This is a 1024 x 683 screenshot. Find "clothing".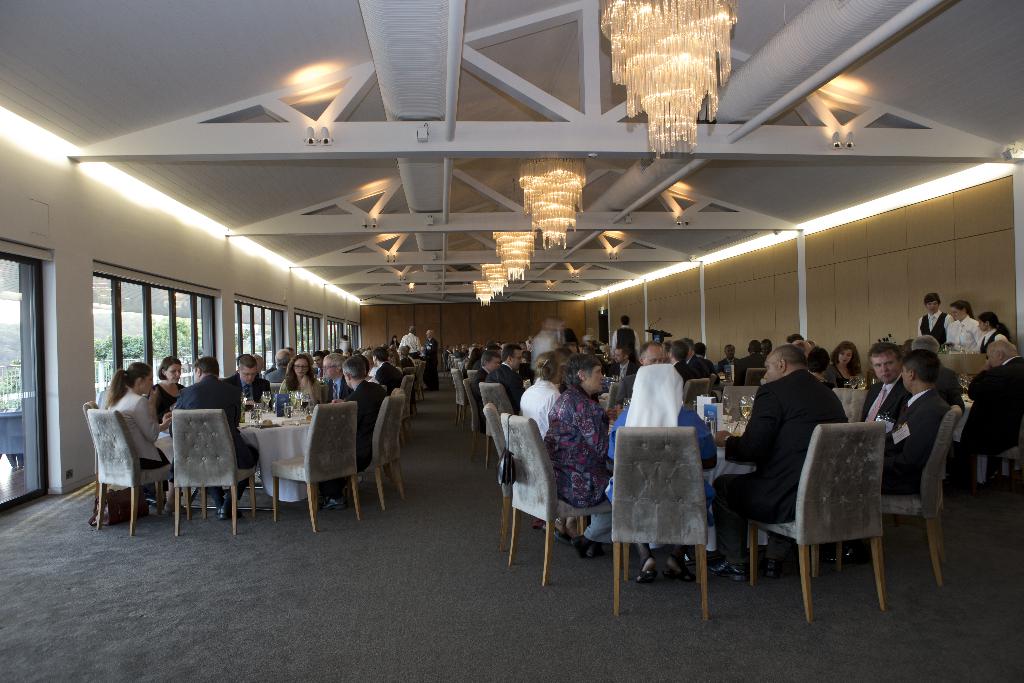
Bounding box: x1=171, y1=375, x2=257, y2=502.
